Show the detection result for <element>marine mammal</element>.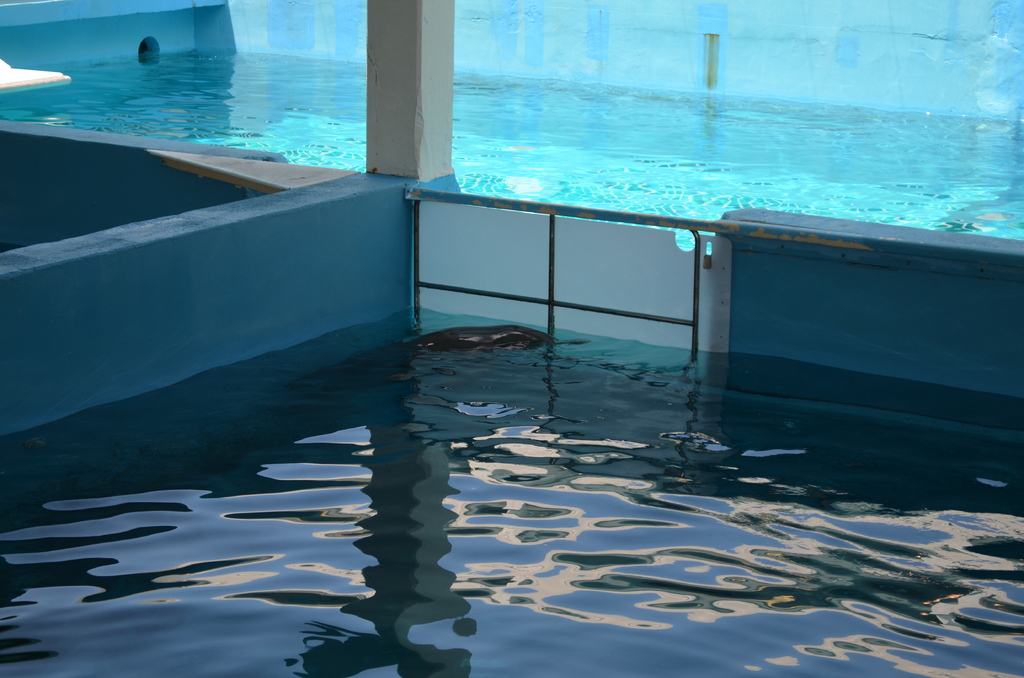
274, 344, 569, 395.
